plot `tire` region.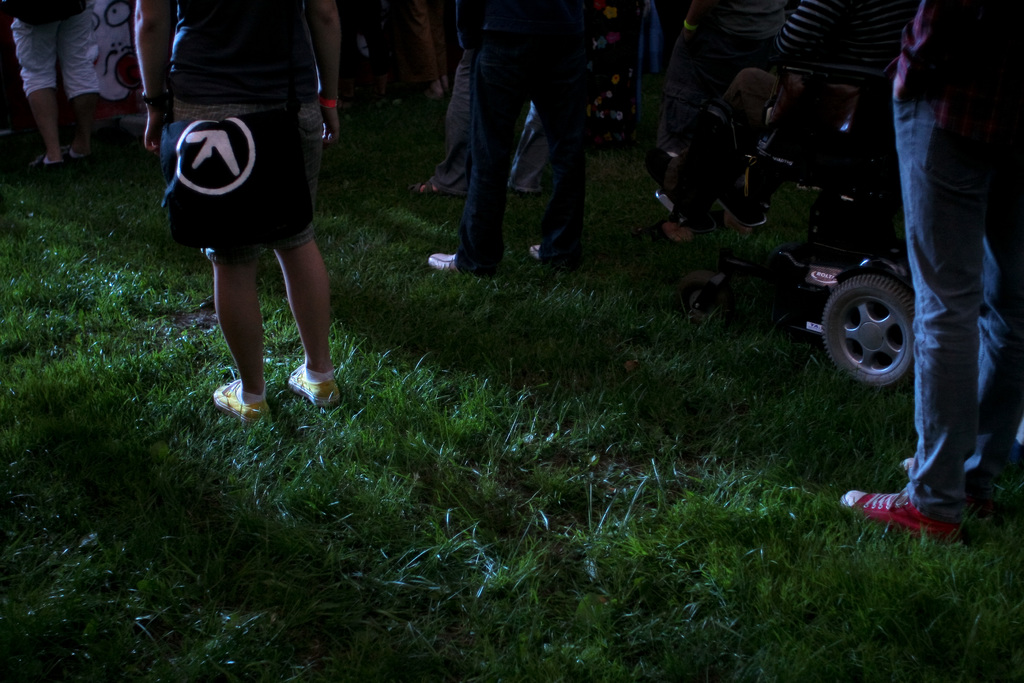
Plotted at (839,266,930,394).
